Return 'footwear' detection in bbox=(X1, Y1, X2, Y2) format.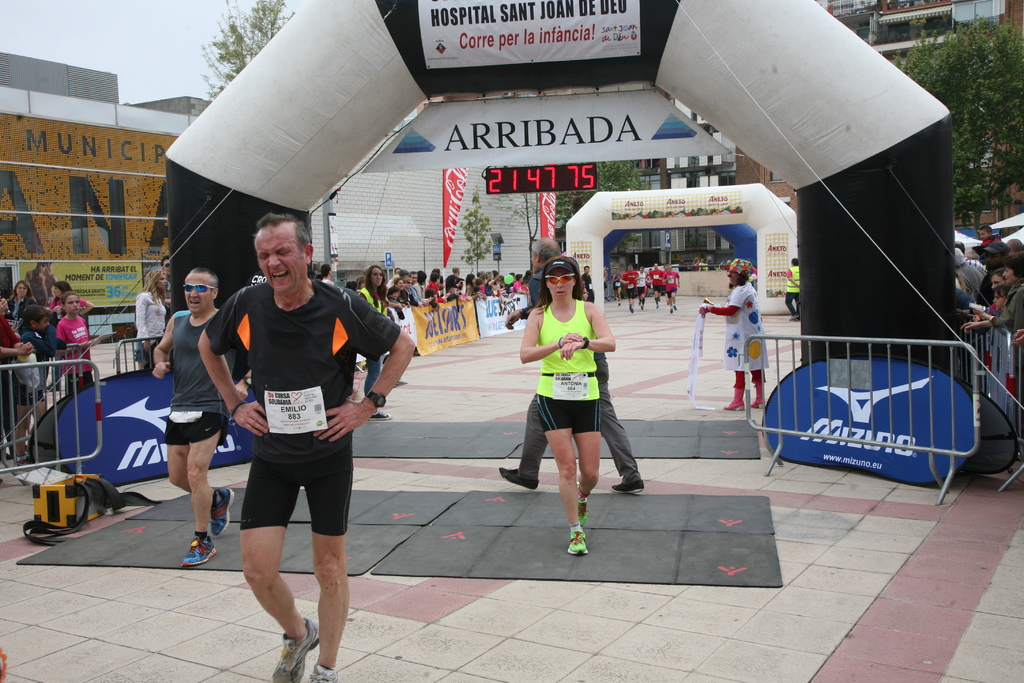
bbox=(273, 614, 321, 680).
